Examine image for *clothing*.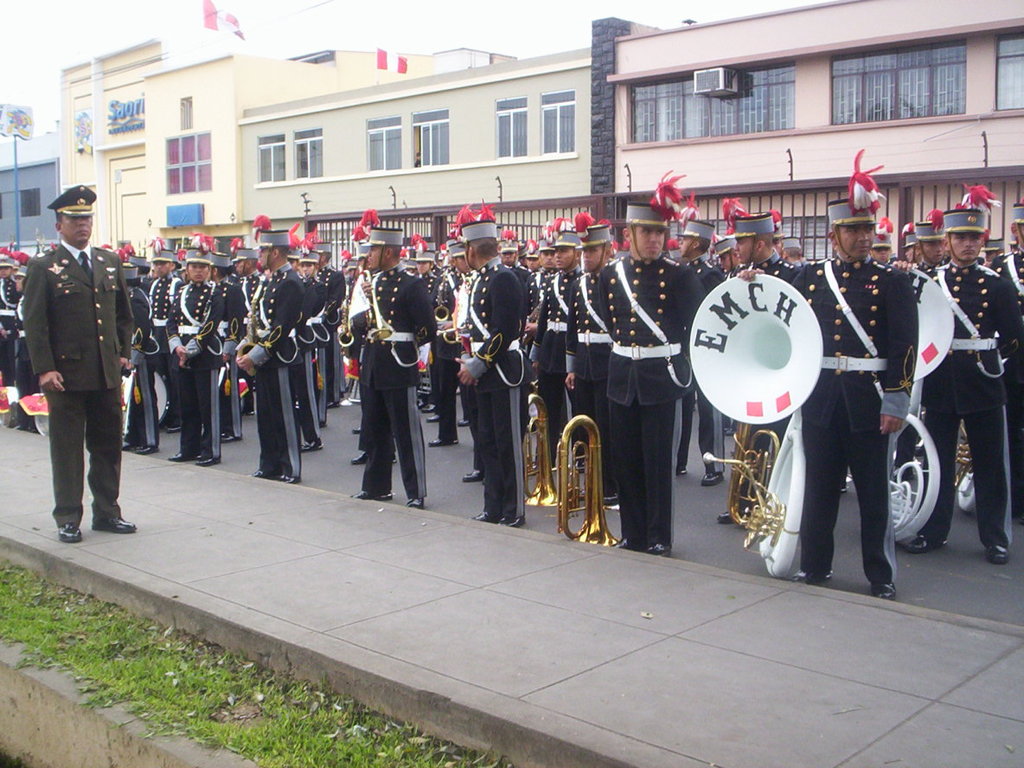
Examination result: [790, 249, 905, 579].
